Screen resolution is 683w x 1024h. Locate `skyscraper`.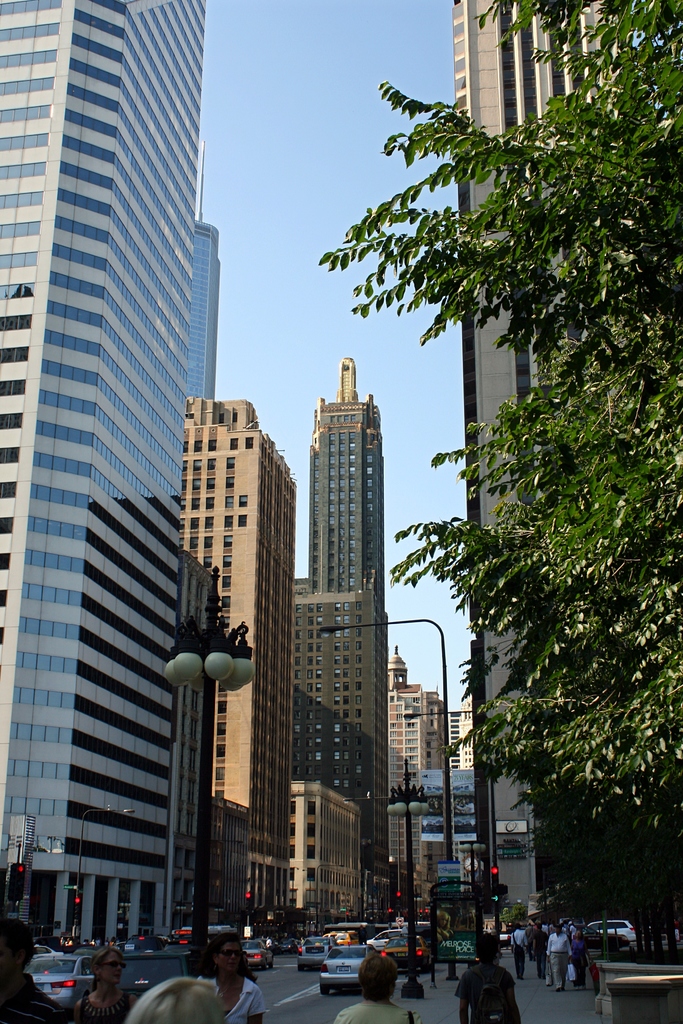
crop(443, 0, 676, 913).
